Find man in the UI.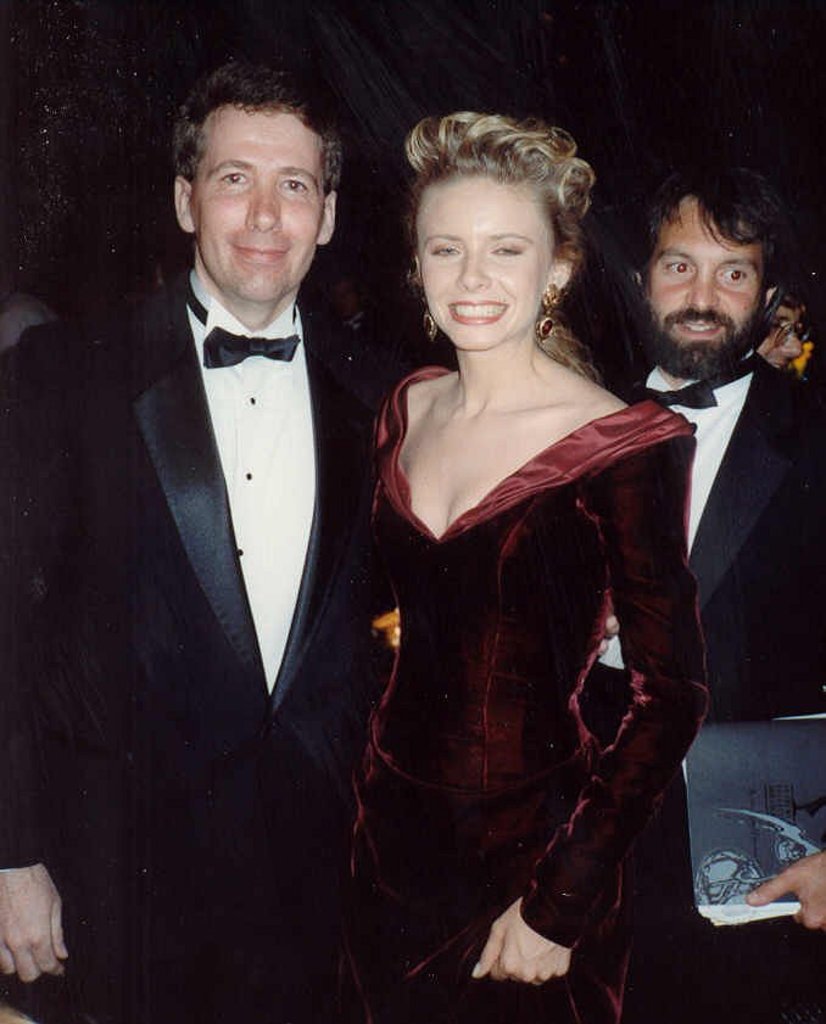
UI element at [0,61,389,1023].
